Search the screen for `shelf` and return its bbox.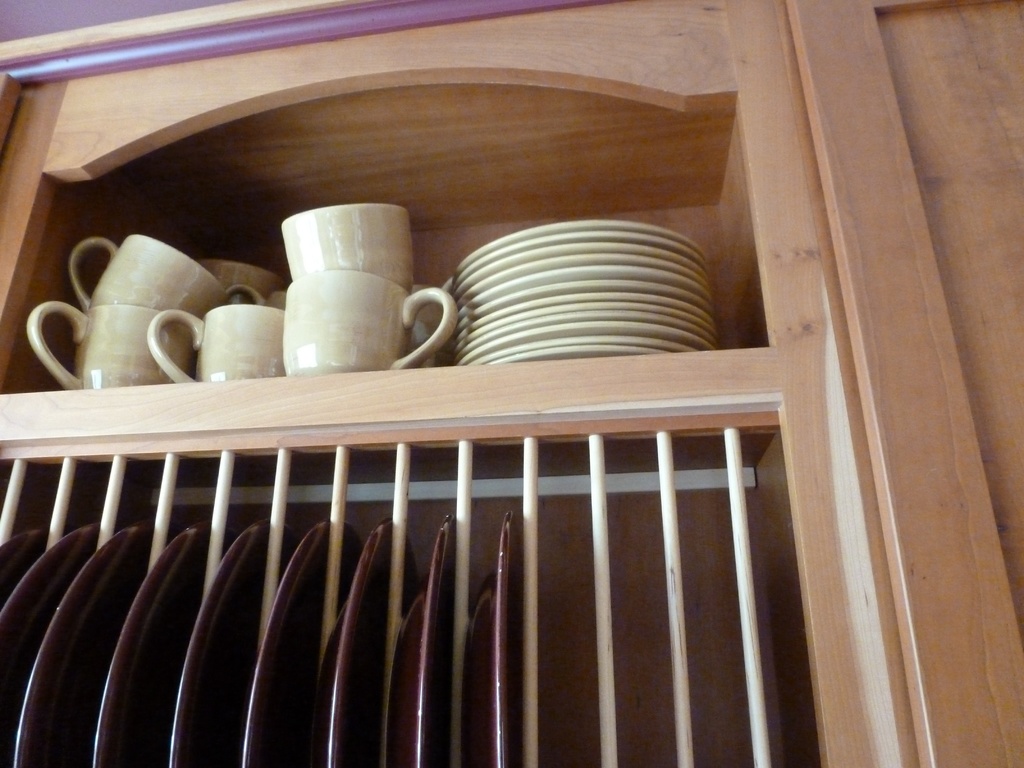
Found: [0,0,1023,767].
